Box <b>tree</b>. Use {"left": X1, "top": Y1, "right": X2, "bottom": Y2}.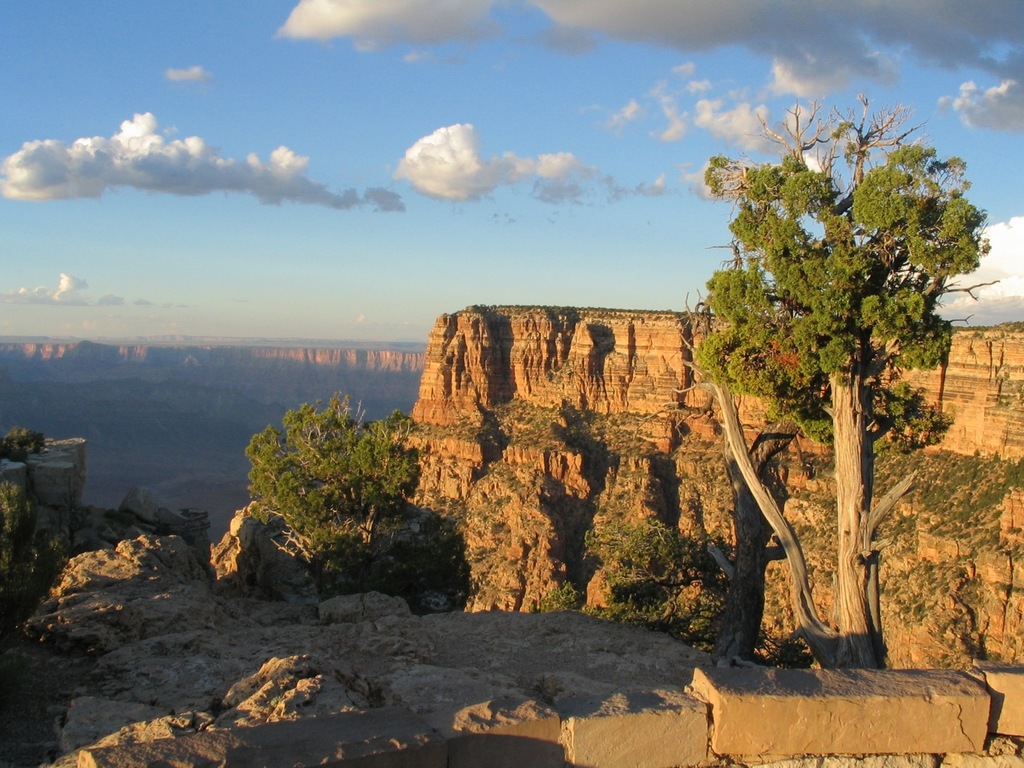
{"left": 0, "top": 486, "right": 65, "bottom": 581}.
